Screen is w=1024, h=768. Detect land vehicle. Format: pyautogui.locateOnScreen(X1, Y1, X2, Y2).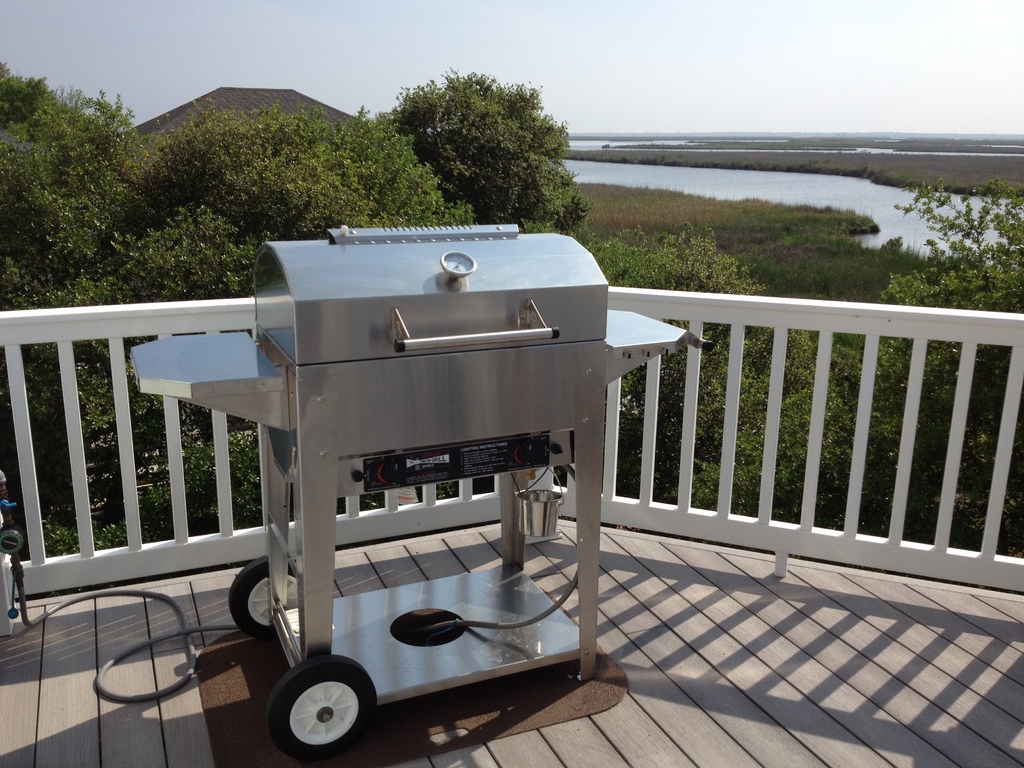
pyautogui.locateOnScreen(111, 210, 705, 757).
